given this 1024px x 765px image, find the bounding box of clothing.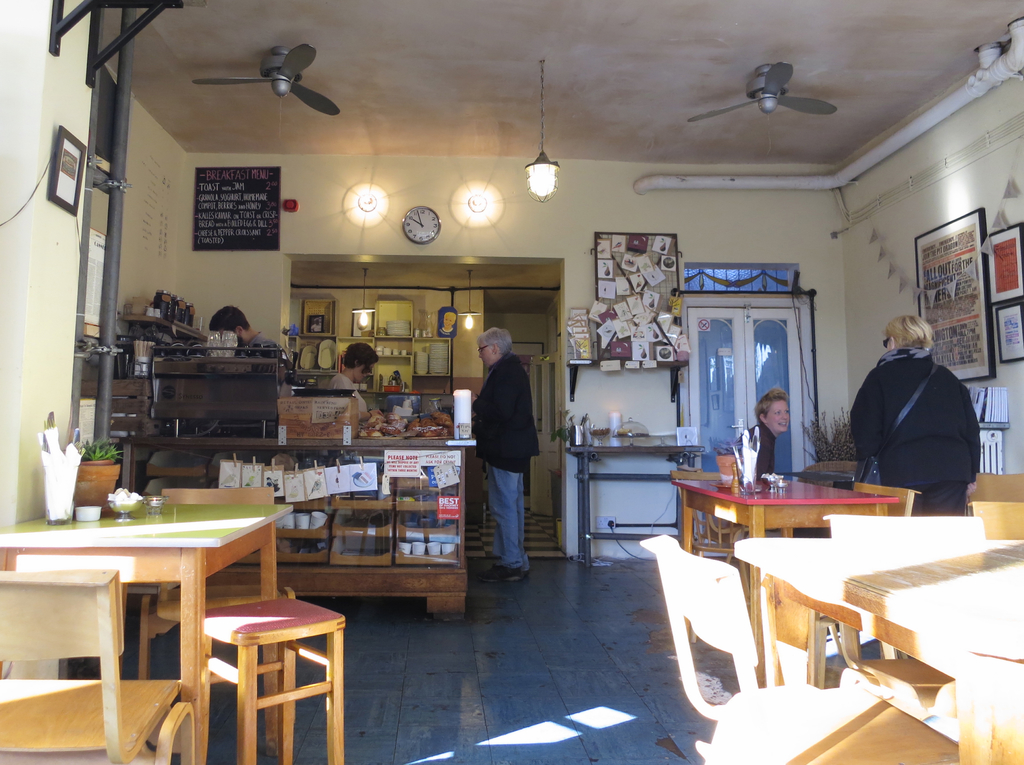
bbox(473, 351, 540, 570).
